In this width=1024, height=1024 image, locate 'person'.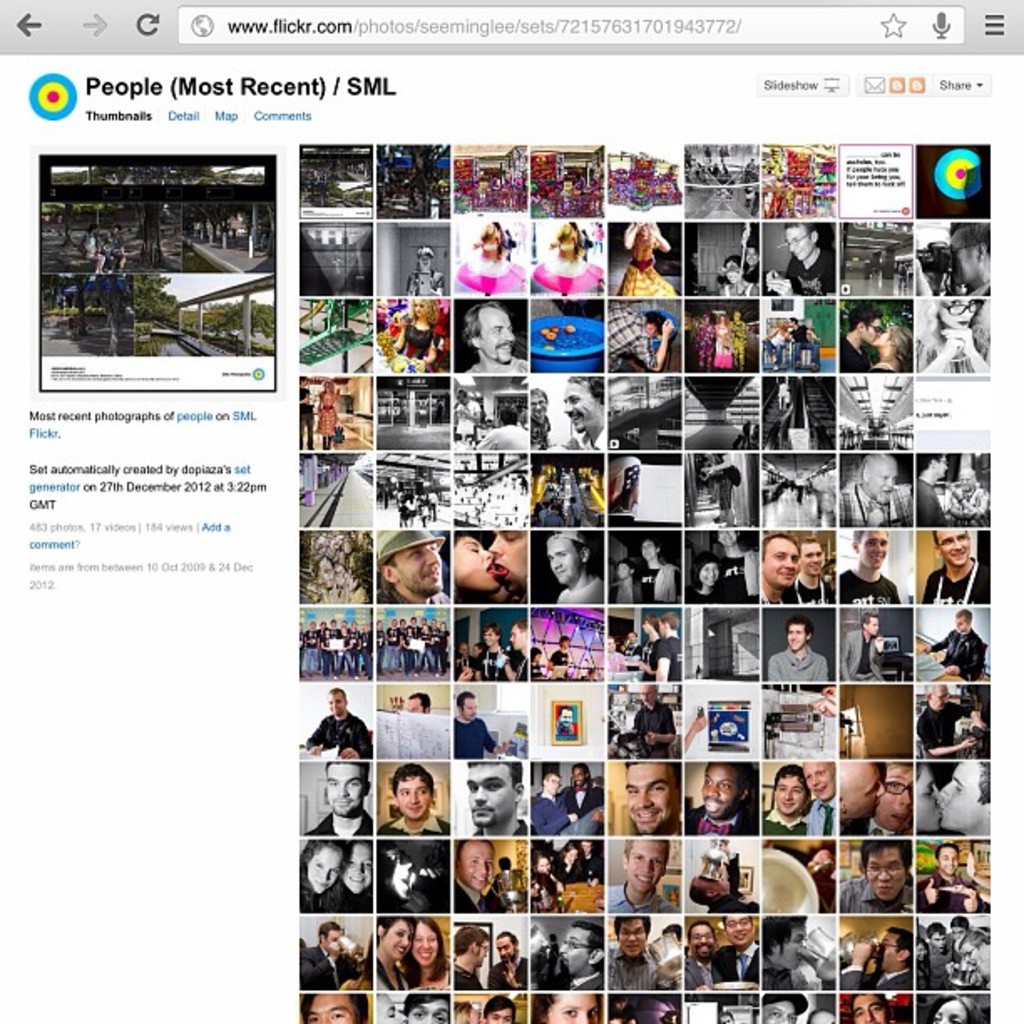
Bounding box: 534:860:562:912.
